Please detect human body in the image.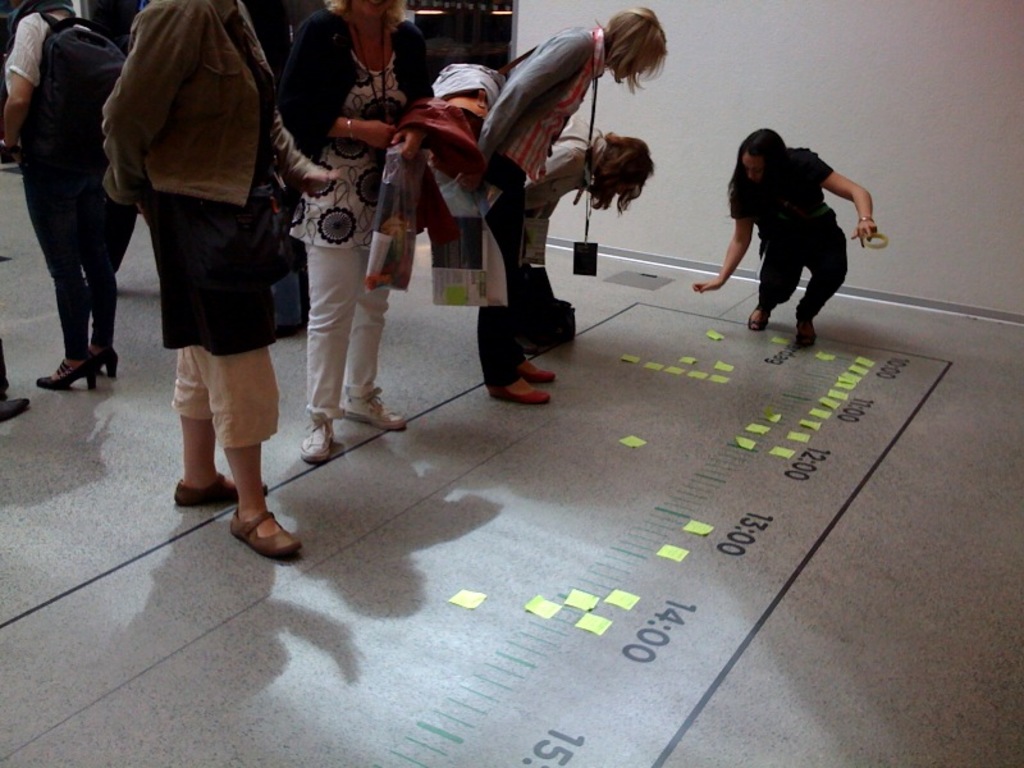
480, 1, 664, 403.
